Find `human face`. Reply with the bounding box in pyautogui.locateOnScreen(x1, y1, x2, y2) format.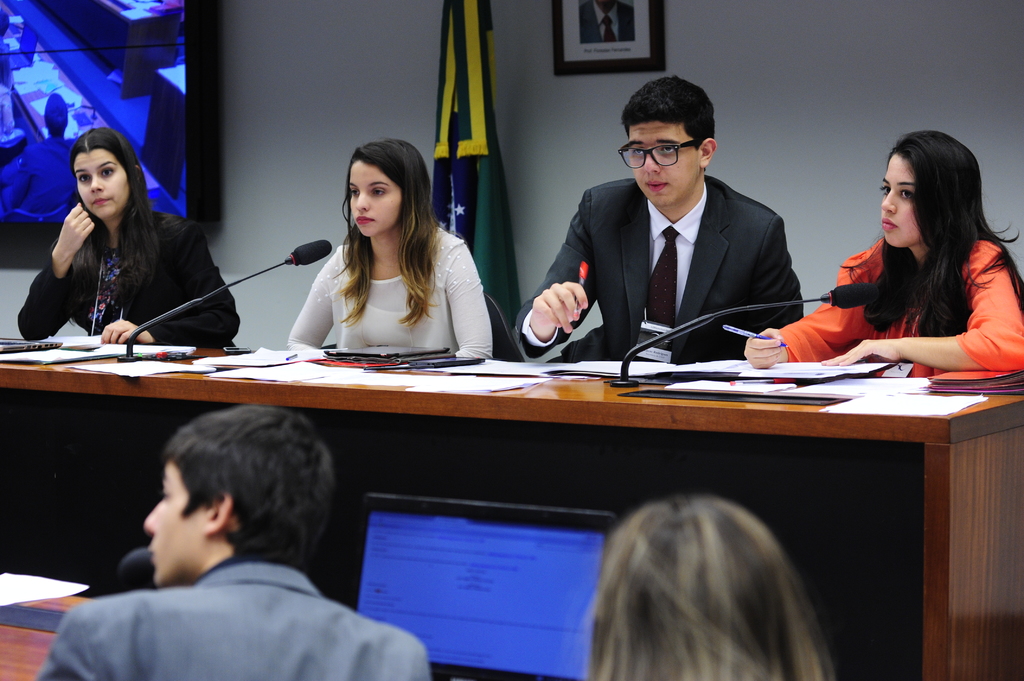
pyautogui.locateOnScreen(628, 125, 698, 209).
